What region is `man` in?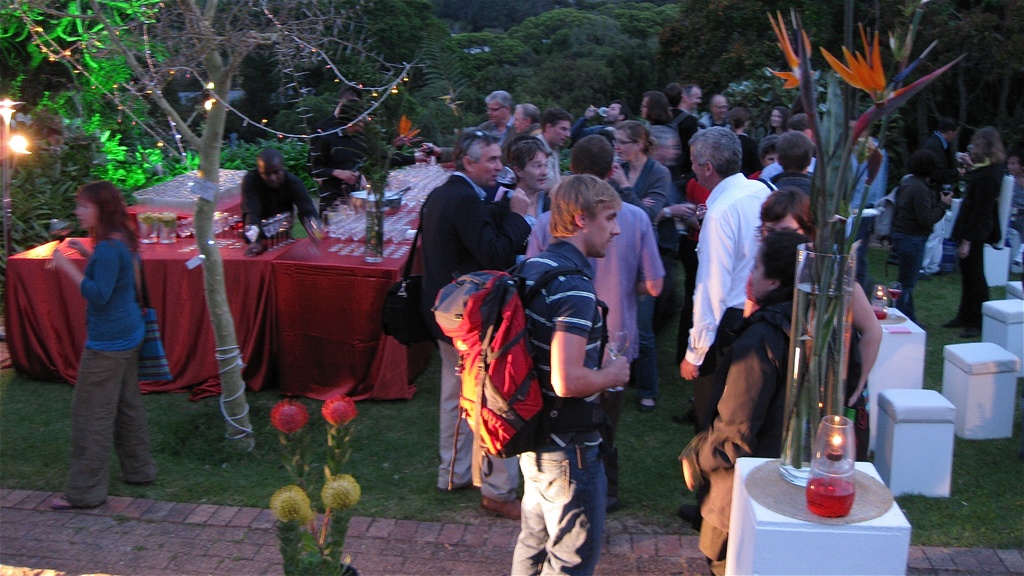
[x1=924, y1=118, x2=961, y2=195].
